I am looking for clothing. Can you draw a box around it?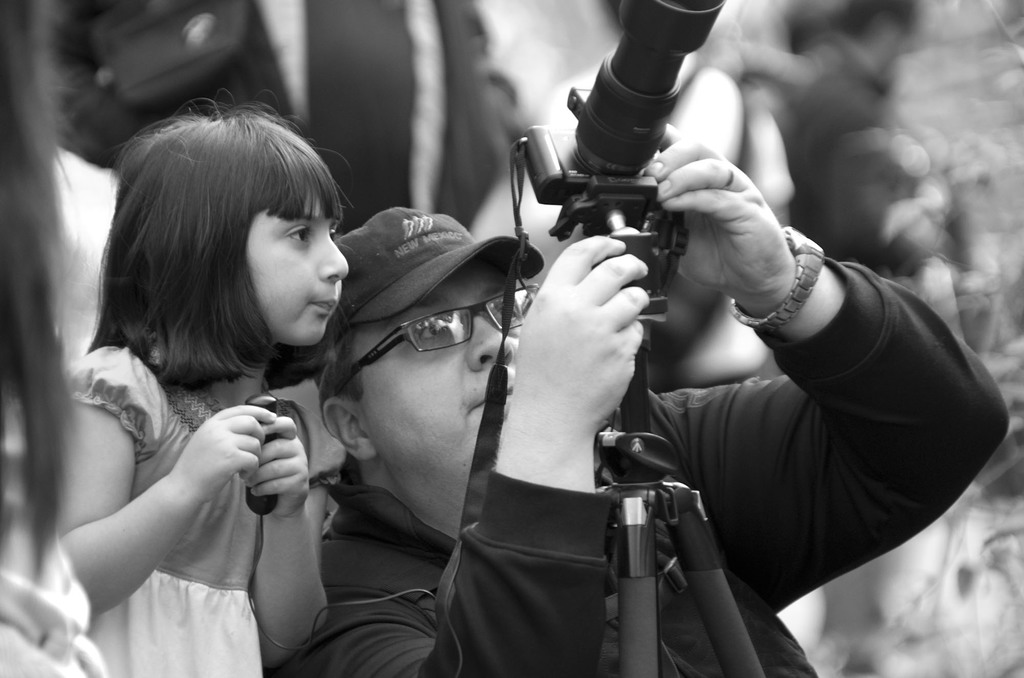
Sure, the bounding box is (x1=301, y1=259, x2=1006, y2=677).
